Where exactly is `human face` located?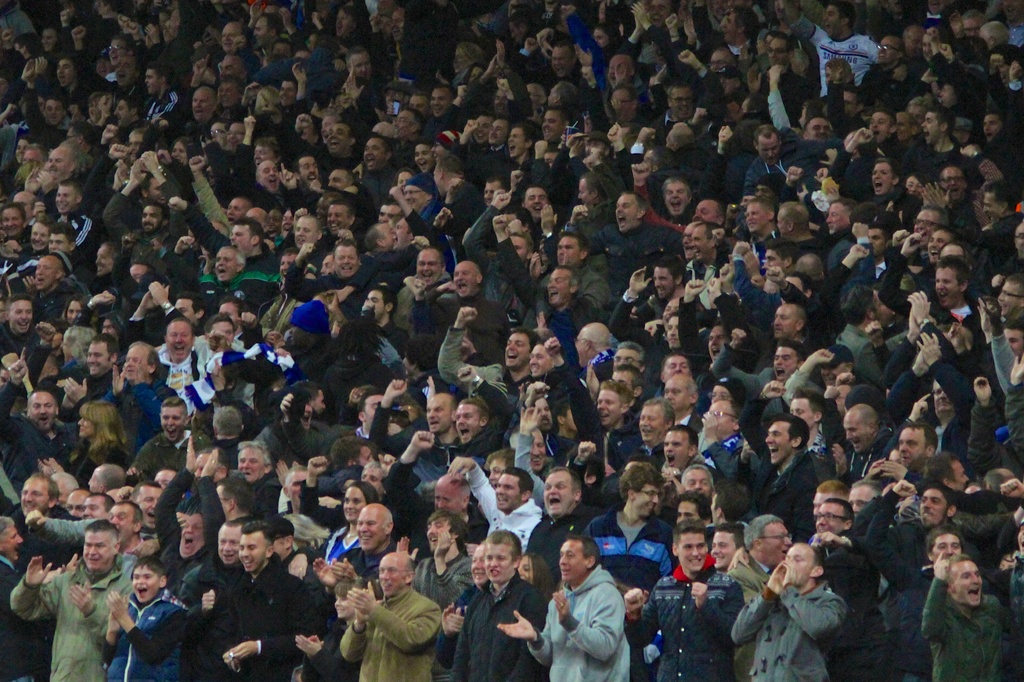
Its bounding box is 929 230 954 264.
